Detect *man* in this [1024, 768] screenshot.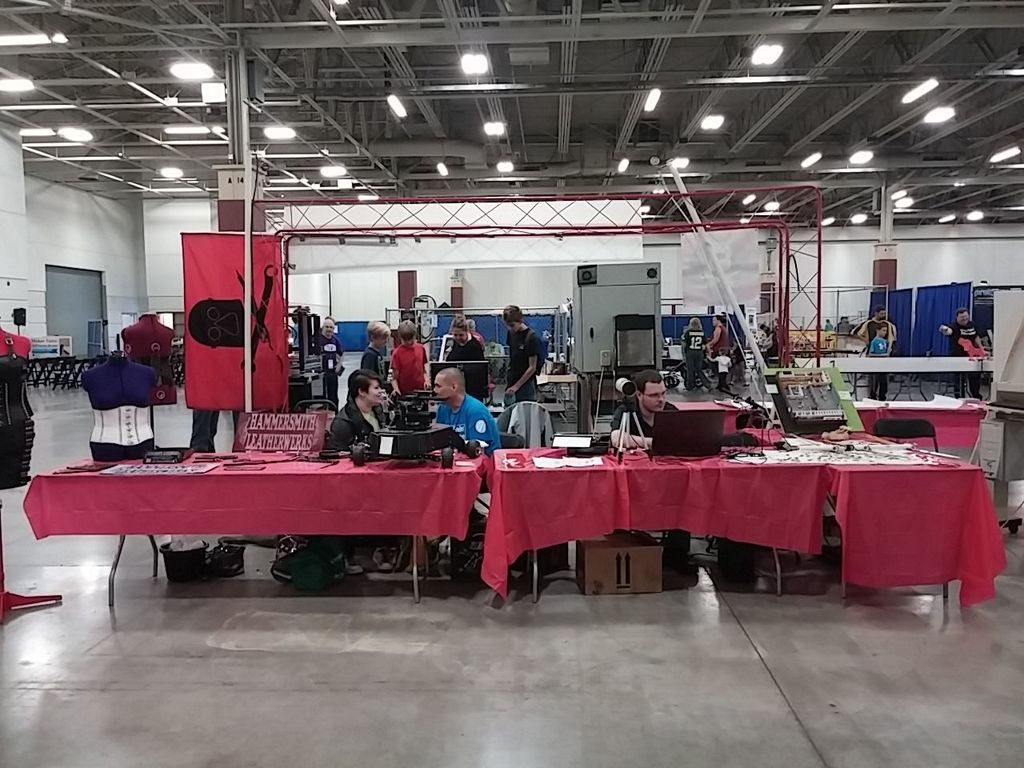
Detection: 825, 318, 833, 331.
